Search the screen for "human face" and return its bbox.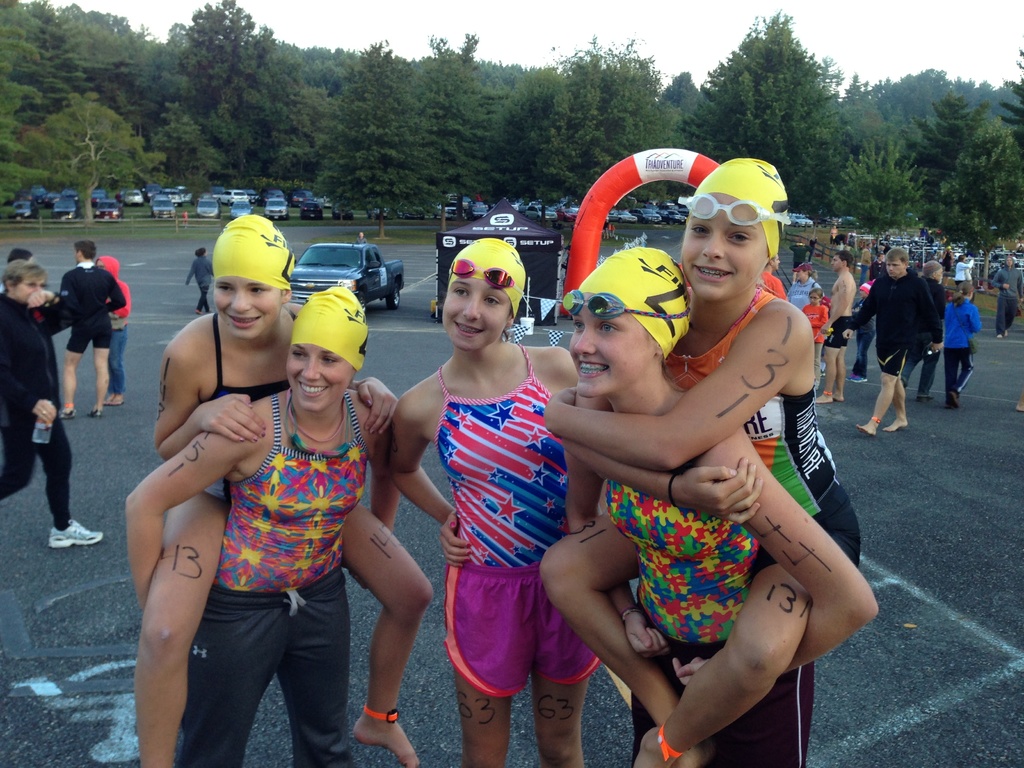
Found: [13,278,45,298].
